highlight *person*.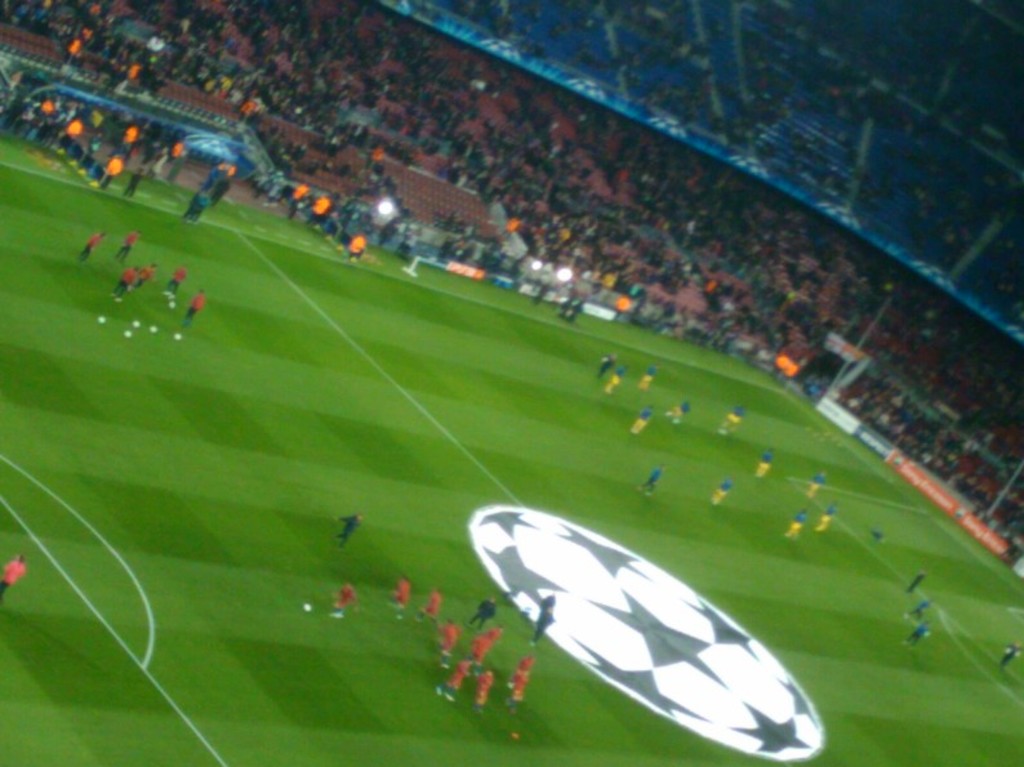
Highlighted region: {"x1": 0, "y1": 550, "x2": 28, "y2": 597}.
